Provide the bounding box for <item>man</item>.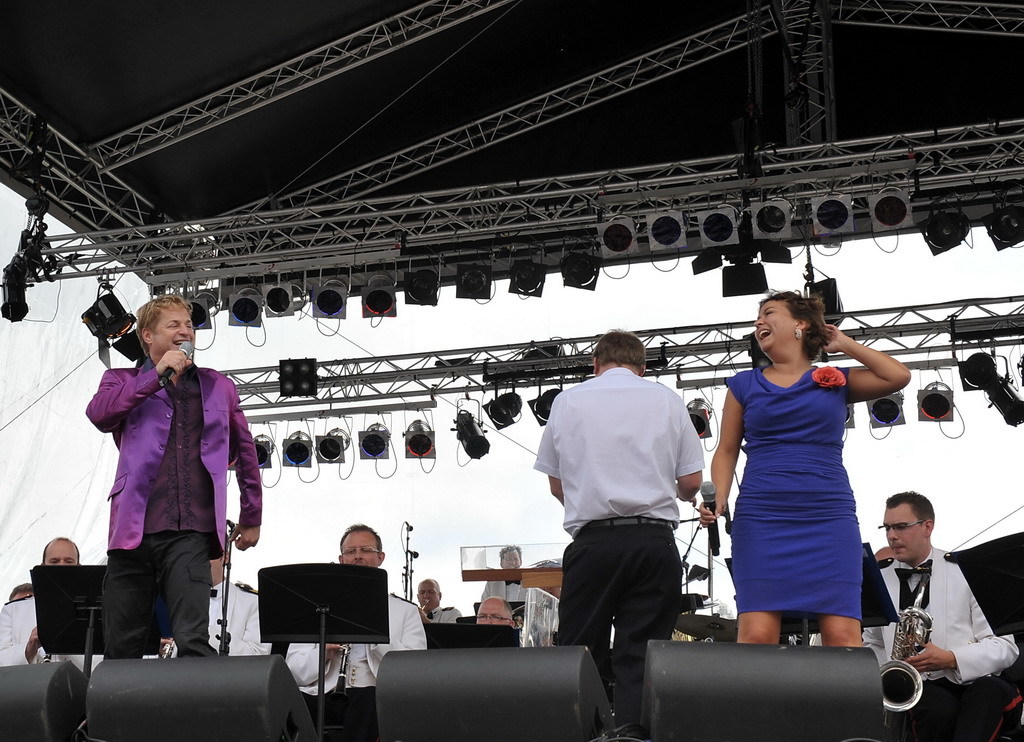
[x1=410, y1=573, x2=457, y2=627].
